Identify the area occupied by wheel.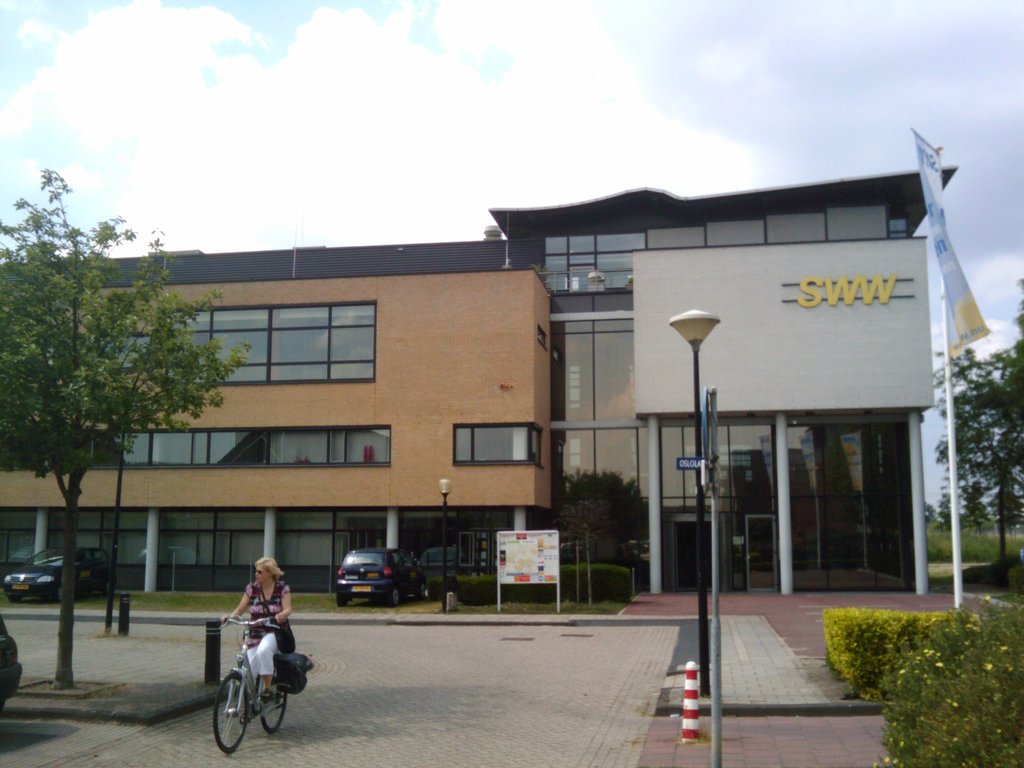
Area: BBox(391, 579, 400, 606).
